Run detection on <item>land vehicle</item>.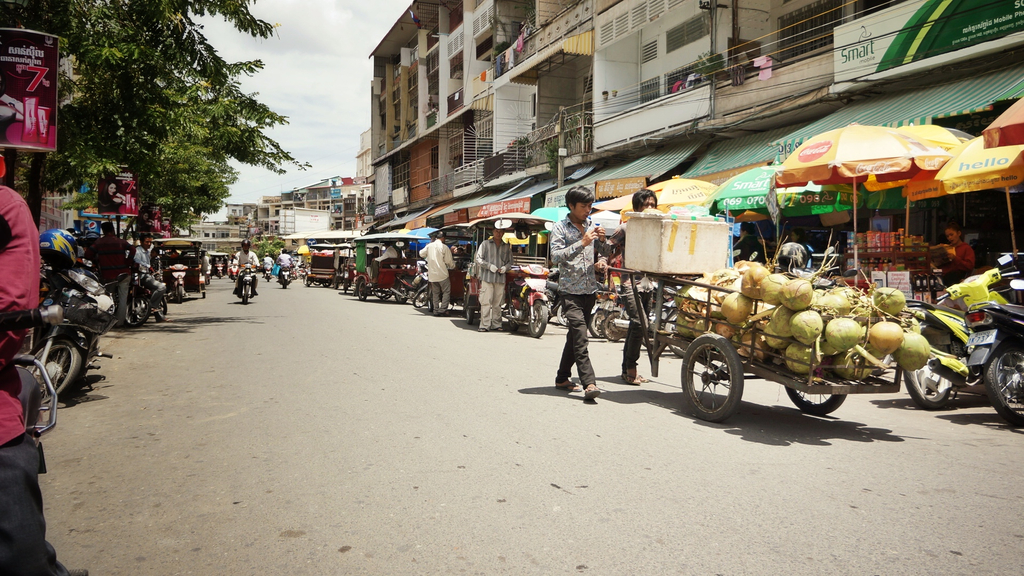
Result: box(350, 232, 430, 300).
